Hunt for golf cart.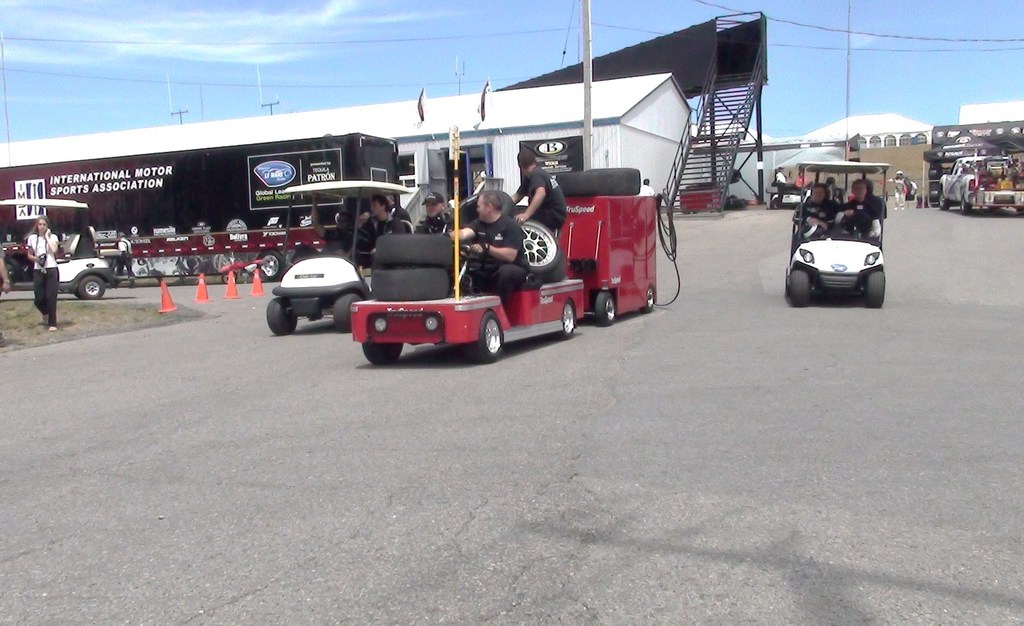
Hunted down at rect(264, 181, 409, 336).
